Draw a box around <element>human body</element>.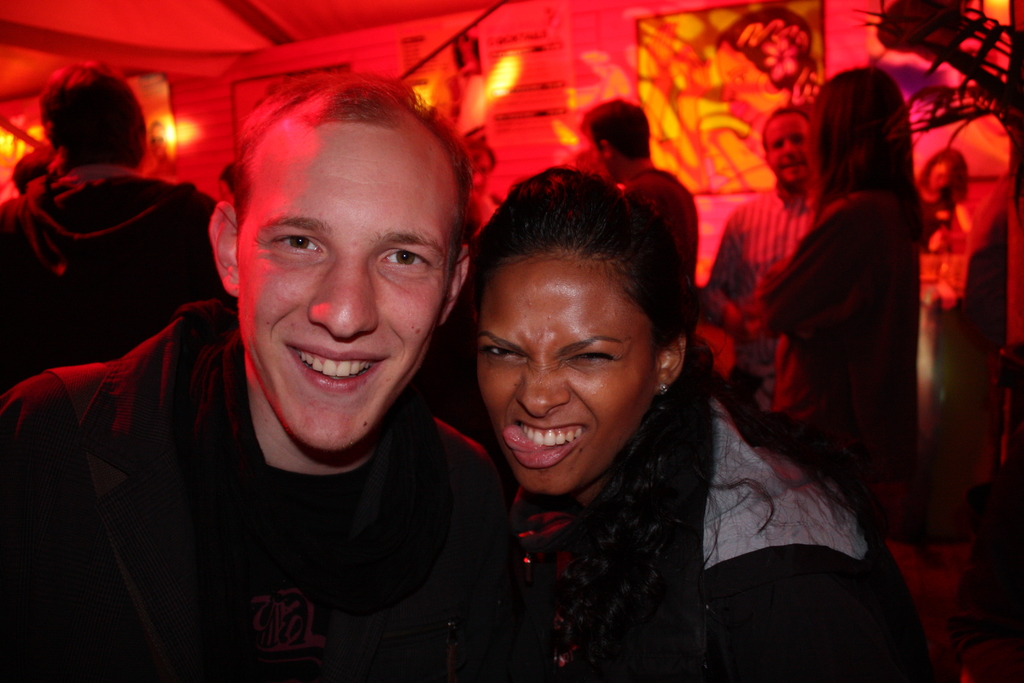
(0,70,529,682).
